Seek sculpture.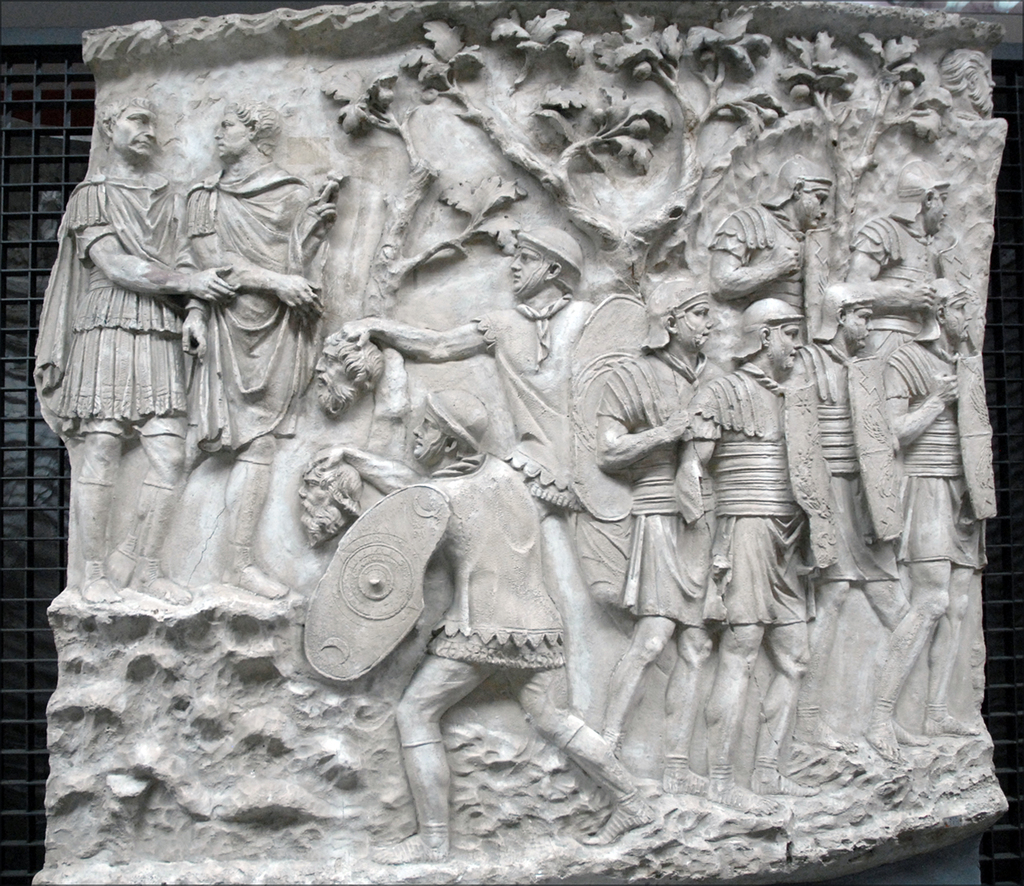
BBox(314, 214, 622, 546).
